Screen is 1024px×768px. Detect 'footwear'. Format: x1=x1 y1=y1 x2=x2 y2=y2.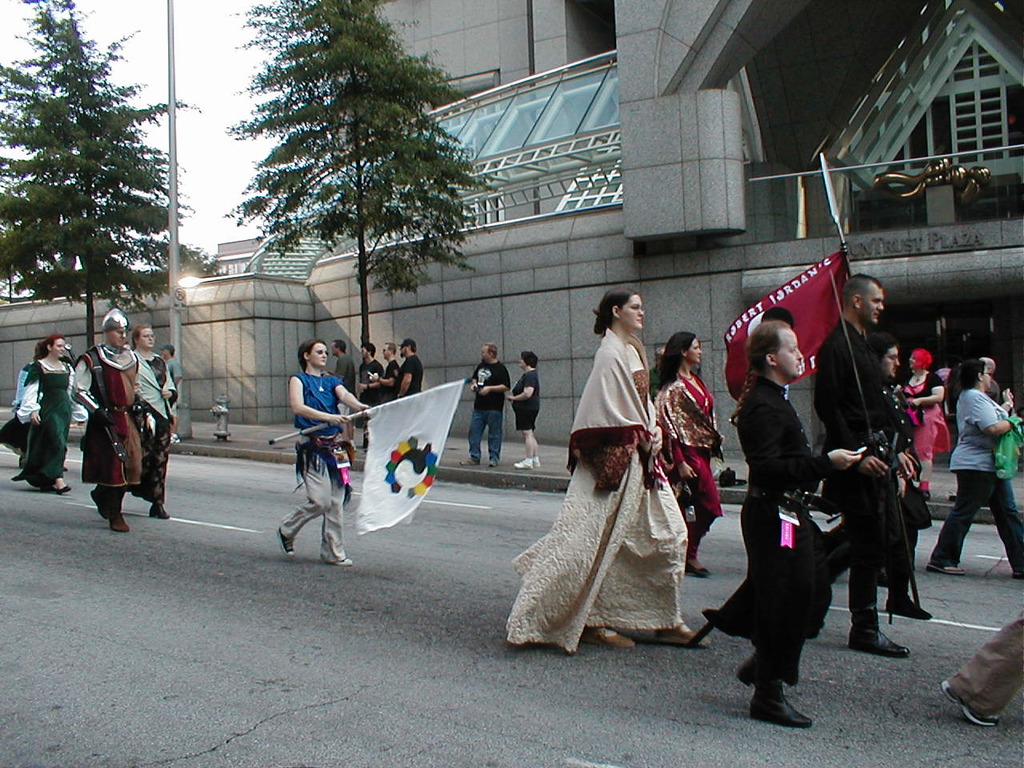
x1=111 y1=517 x2=130 y2=531.
